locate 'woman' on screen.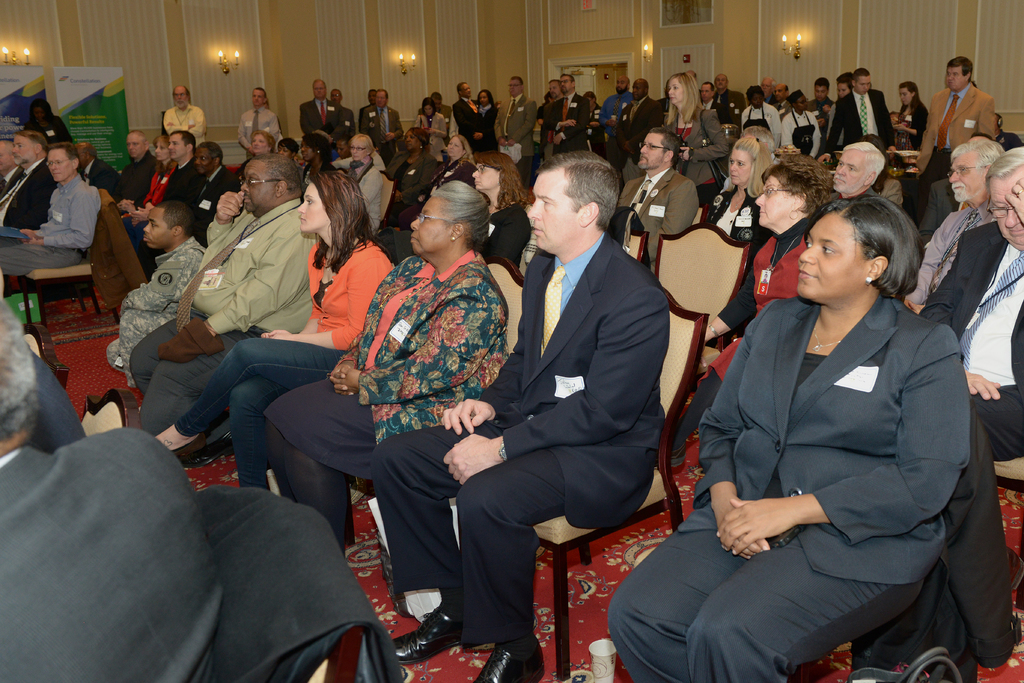
On screen at BBox(301, 134, 343, 181).
